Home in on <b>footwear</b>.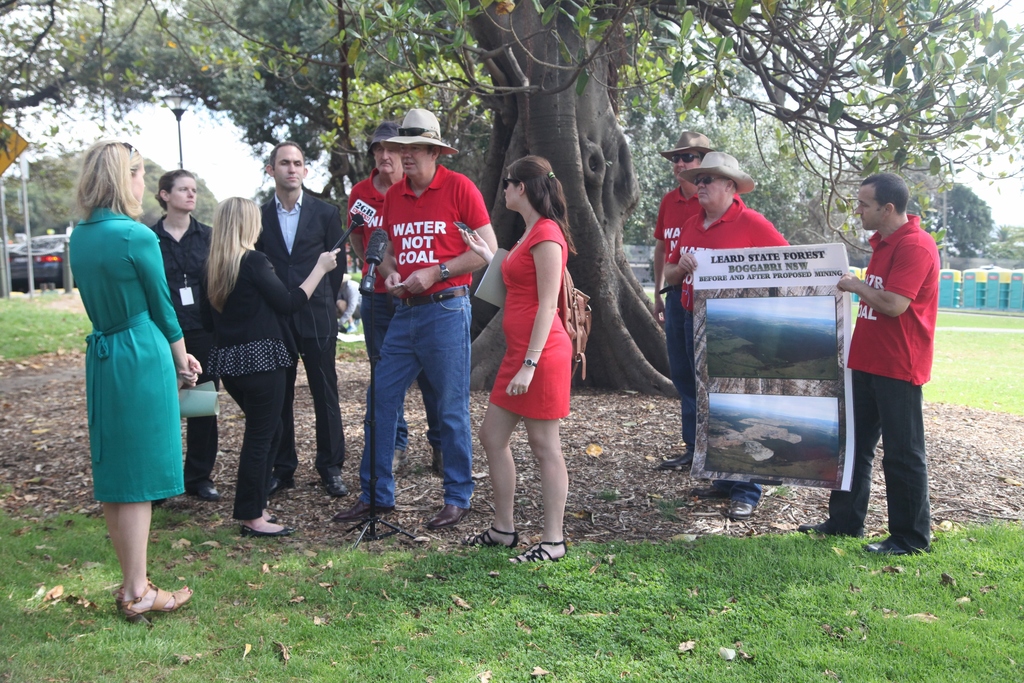
Homed in at detection(511, 543, 564, 566).
